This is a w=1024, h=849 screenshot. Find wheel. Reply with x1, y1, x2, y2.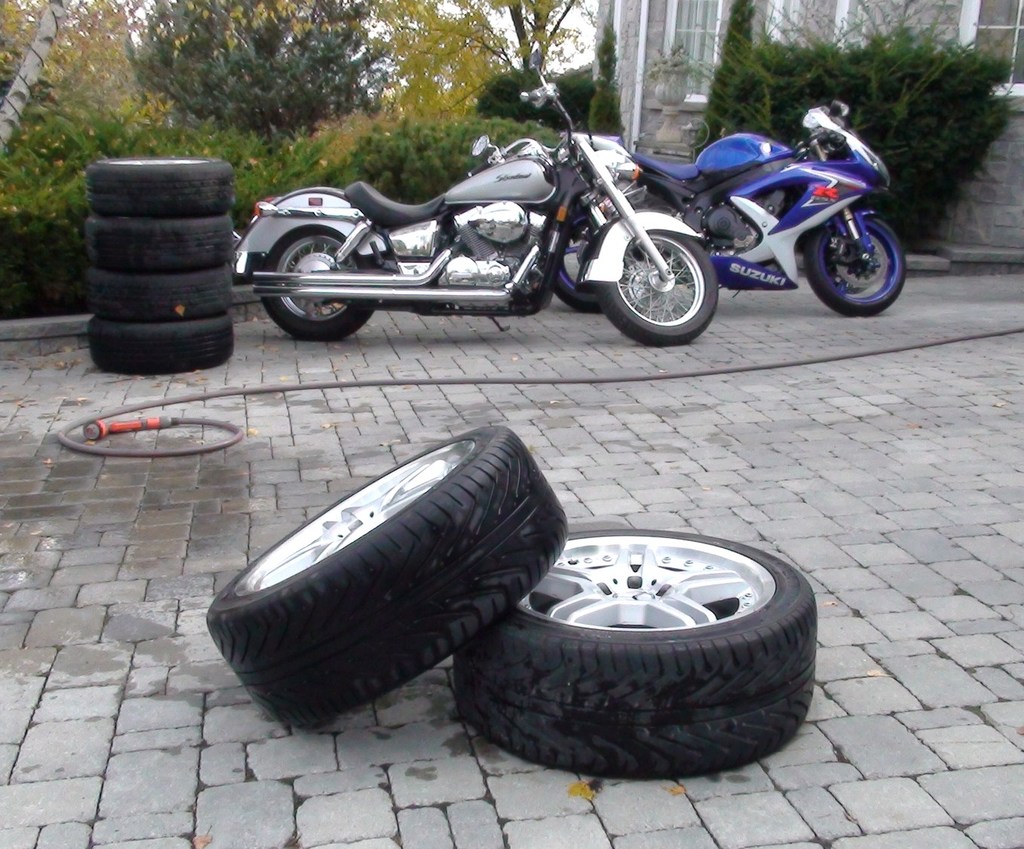
259, 225, 378, 342.
